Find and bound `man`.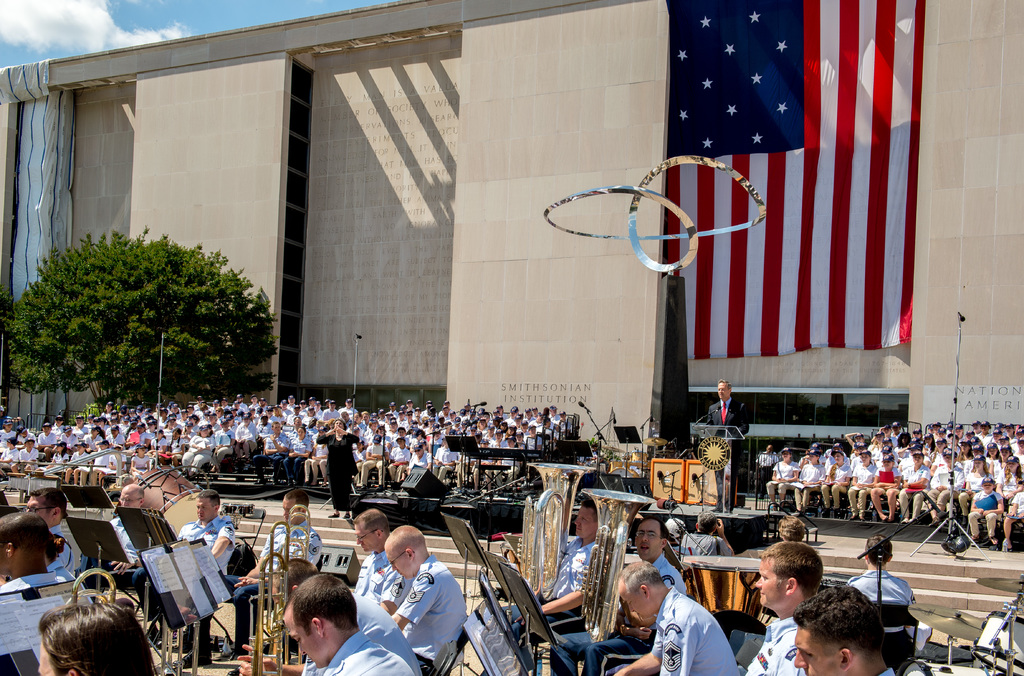
Bound: box=[706, 379, 751, 502].
